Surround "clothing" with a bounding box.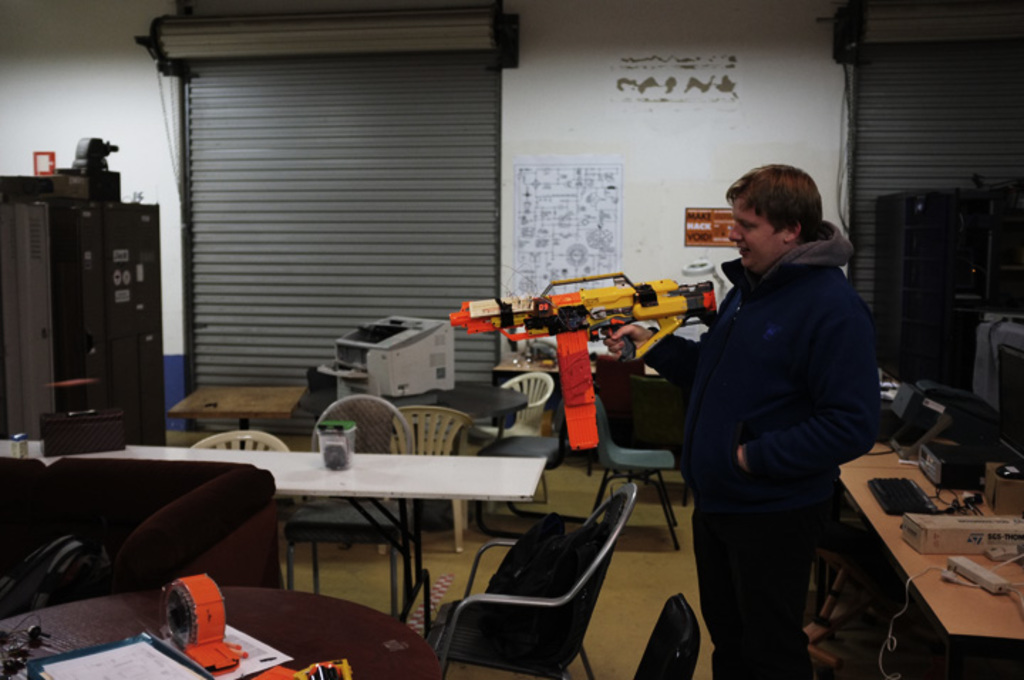
626 235 886 679.
